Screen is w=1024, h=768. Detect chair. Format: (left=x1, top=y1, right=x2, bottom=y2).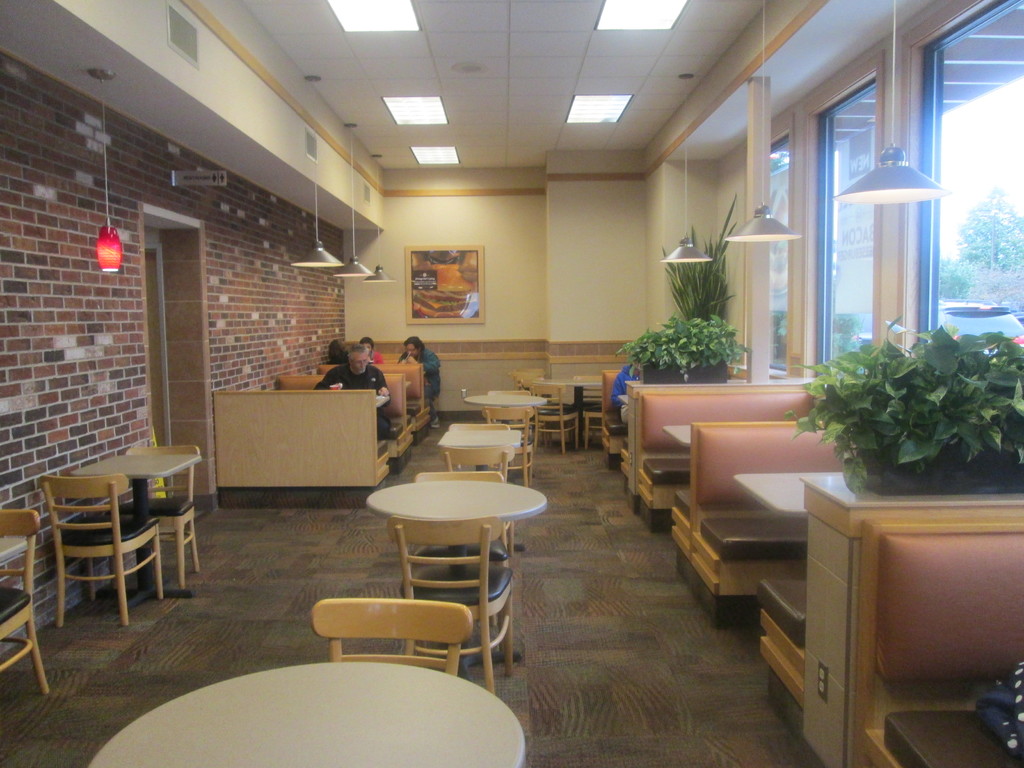
(left=0, top=506, right=52, bottom=693).
